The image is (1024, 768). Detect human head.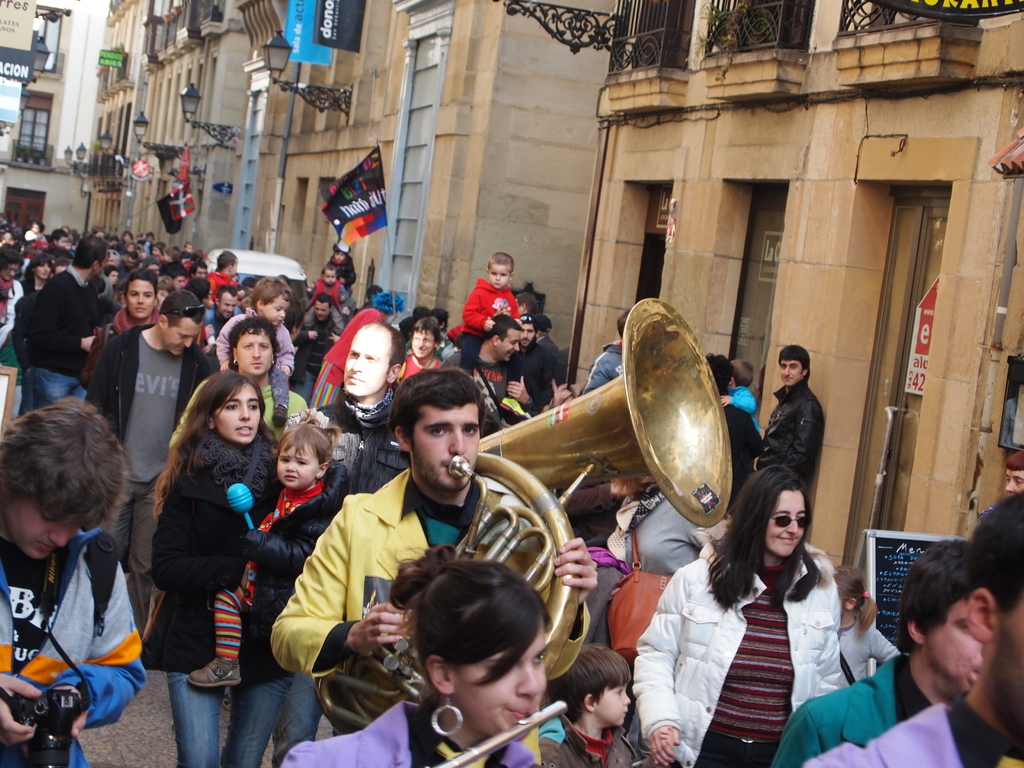
Detection: [486,316,522,362].
